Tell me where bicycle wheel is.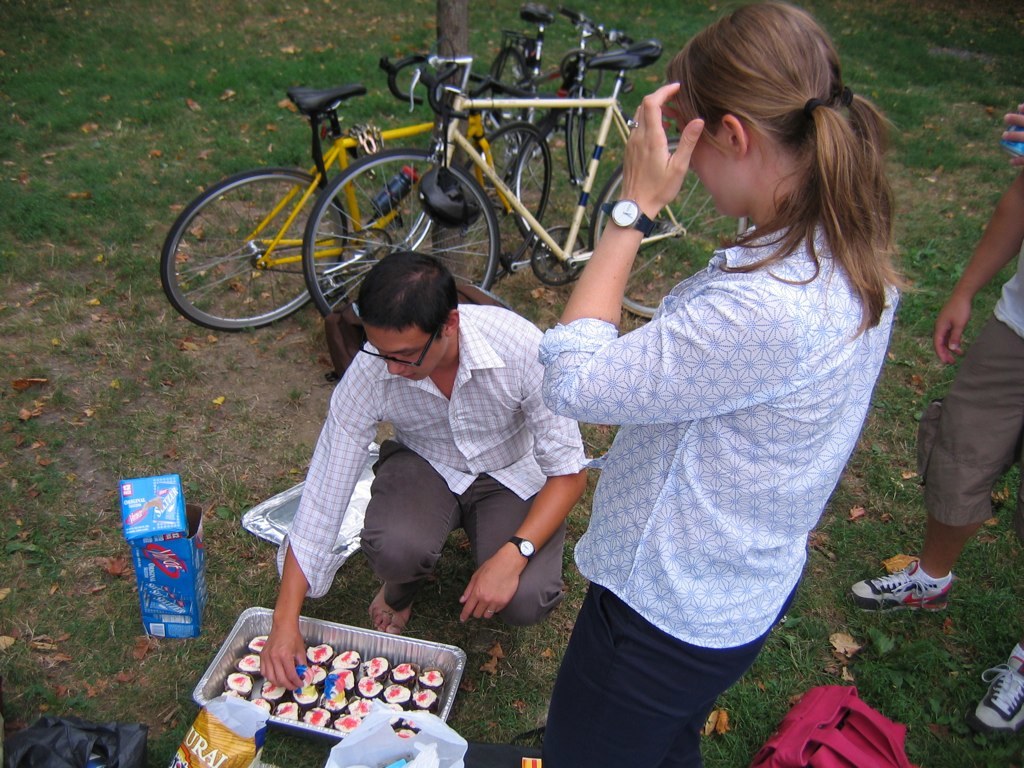
bicycle wheel is at select_region(515, 107, 631, 264).
